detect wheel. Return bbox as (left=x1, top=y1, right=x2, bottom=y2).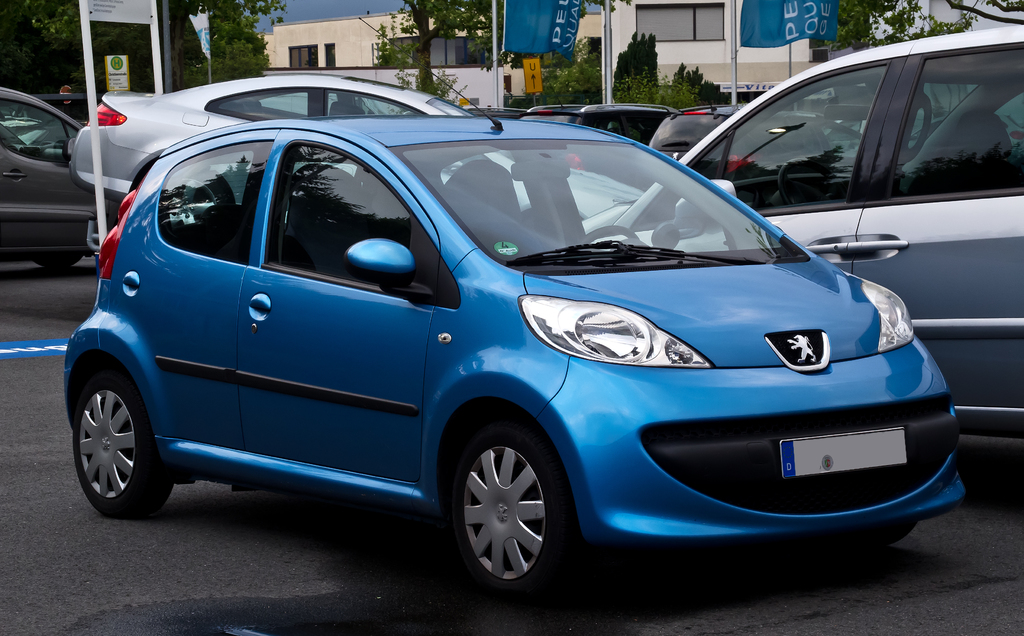
(left=71, top=377, right=173, bottom=519).
